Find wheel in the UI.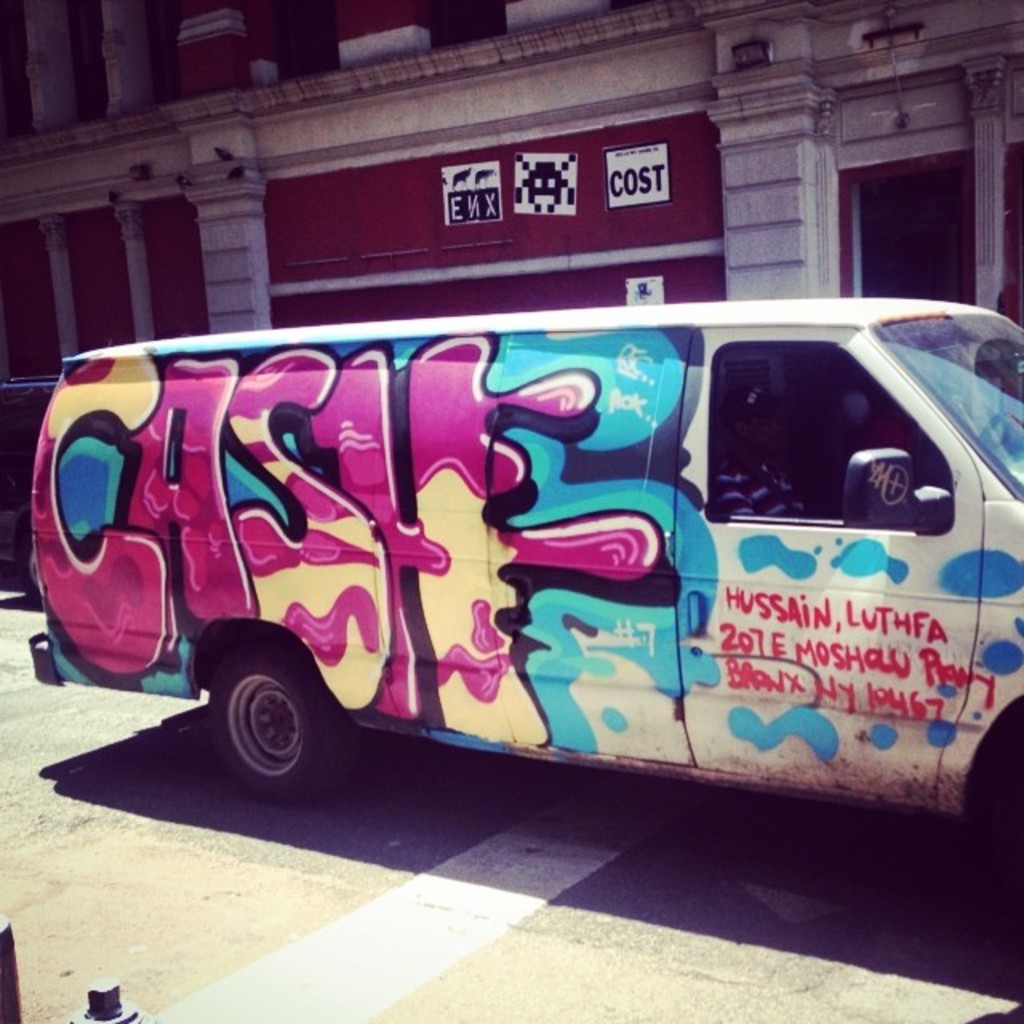
UI element at box(194, 656, 330, 800).
